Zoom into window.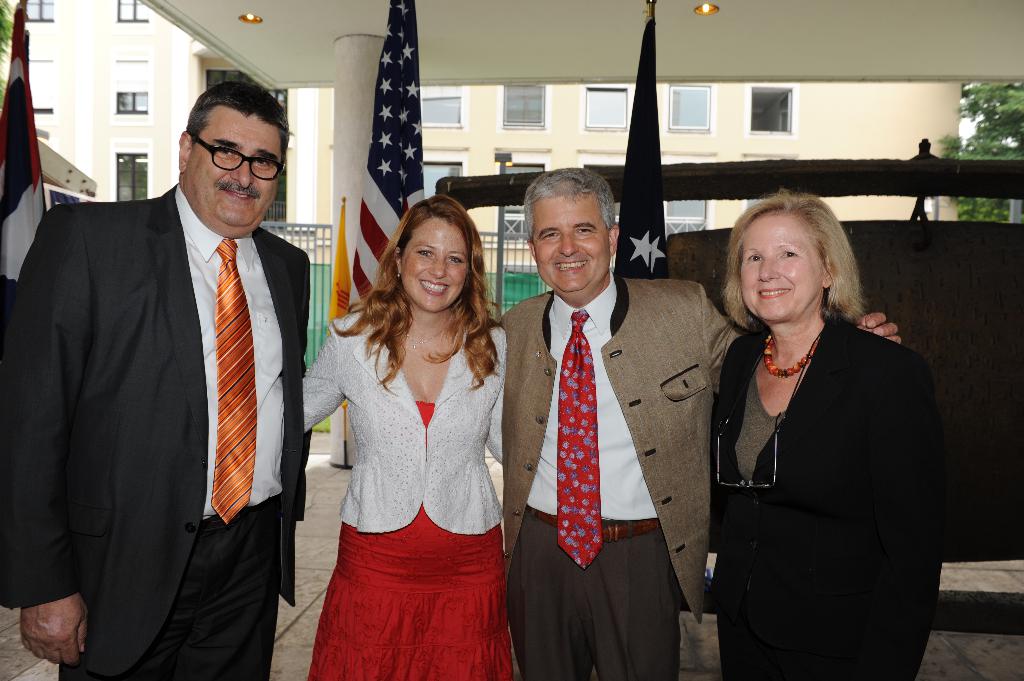
Zoom target: <region>116, 0, 150, 19</region>.
